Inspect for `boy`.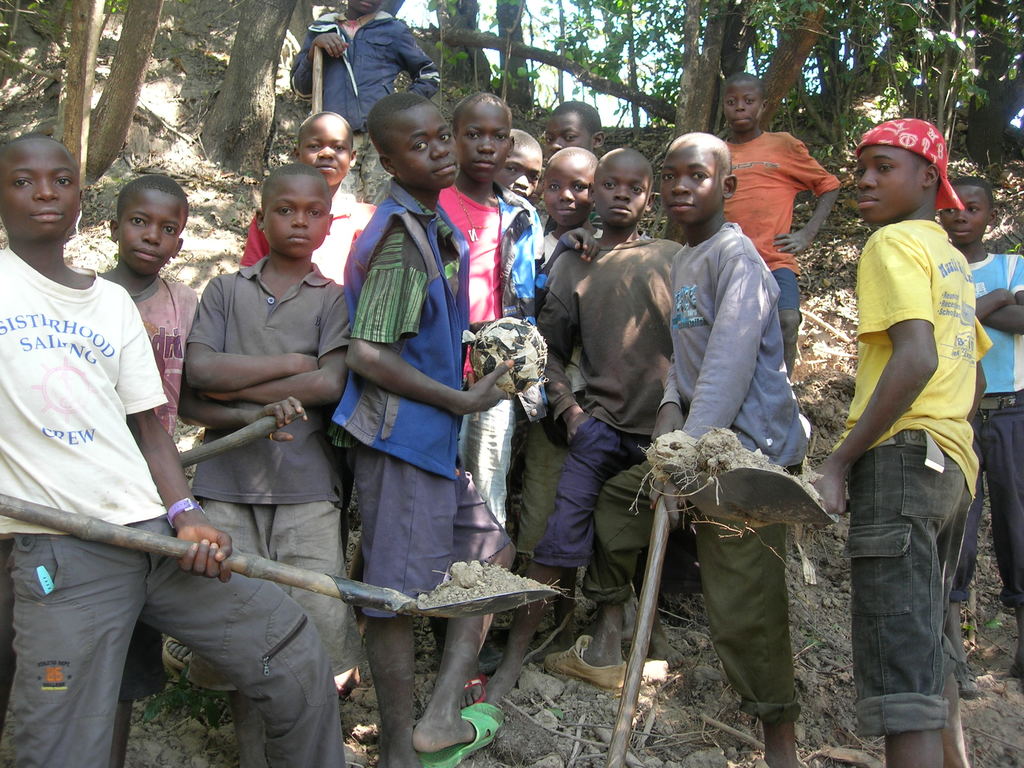
Inspection: [left=721, top=71, right=840, bottom=380].
